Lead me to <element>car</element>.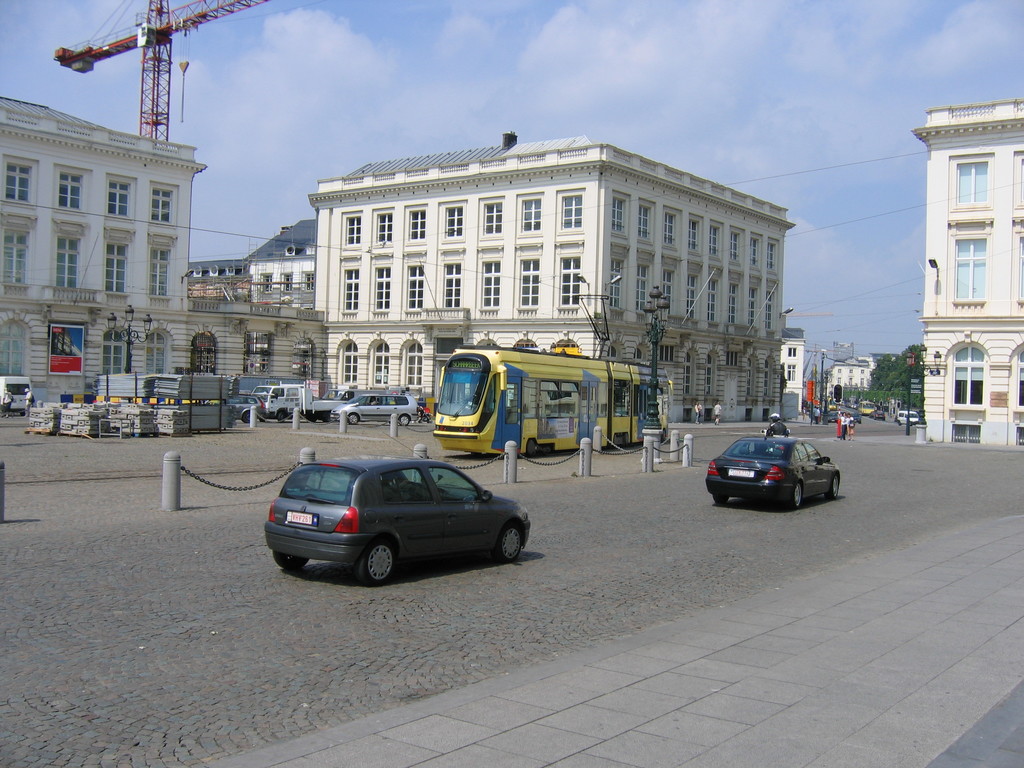
Lead to bbox=[333, 389, 417, 425].
